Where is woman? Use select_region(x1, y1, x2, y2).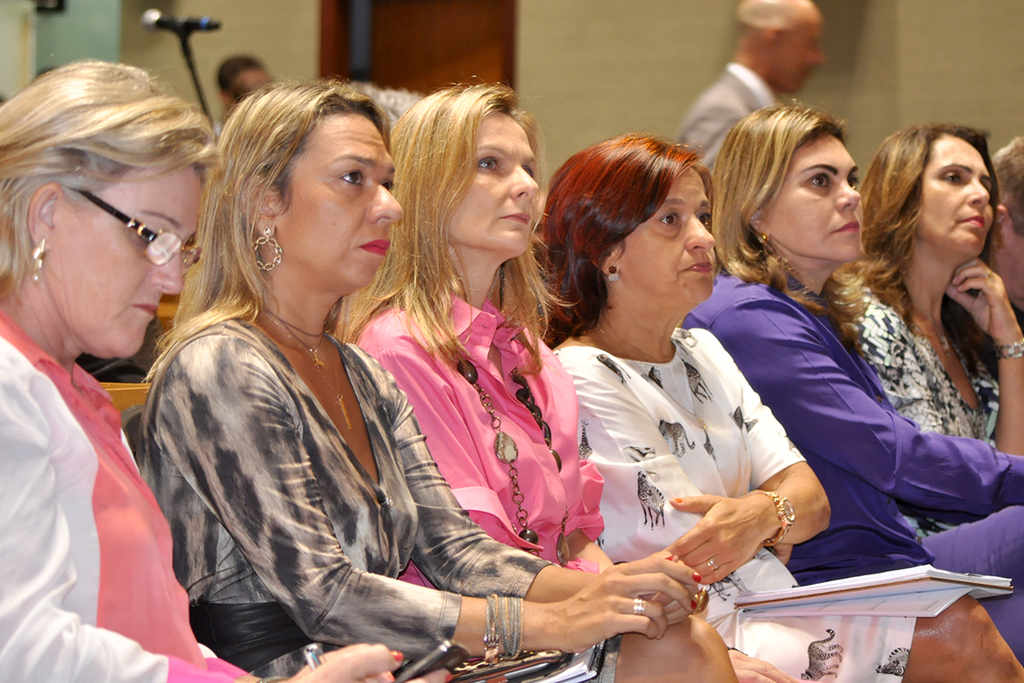
select_region(128, 85, 736, 682).
